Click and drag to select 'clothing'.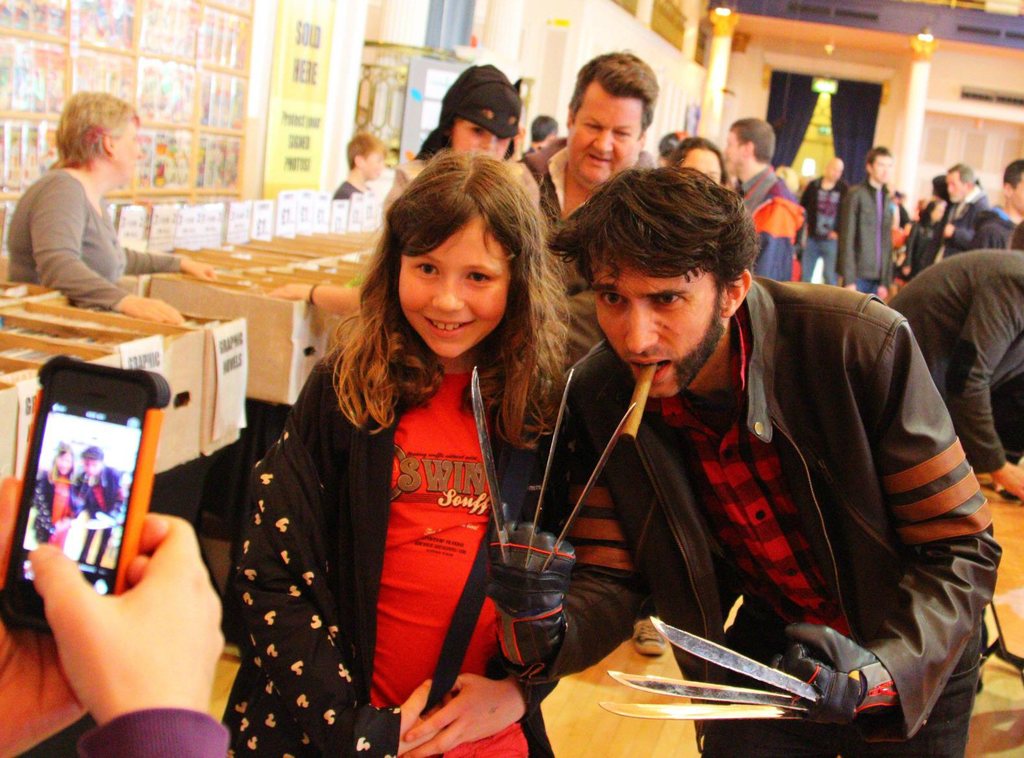
Selection: <region>801, 176, 847, 279</region>.
